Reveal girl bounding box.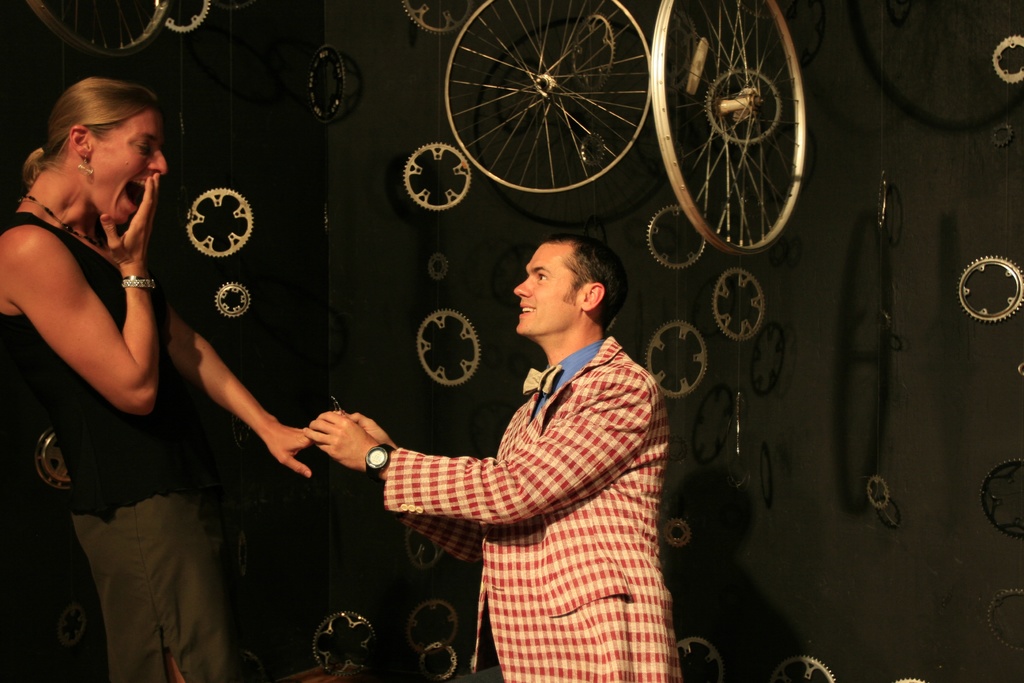
Revealed: {"left": 0, "top": 78, "right": 325, "bottom": 682}.
